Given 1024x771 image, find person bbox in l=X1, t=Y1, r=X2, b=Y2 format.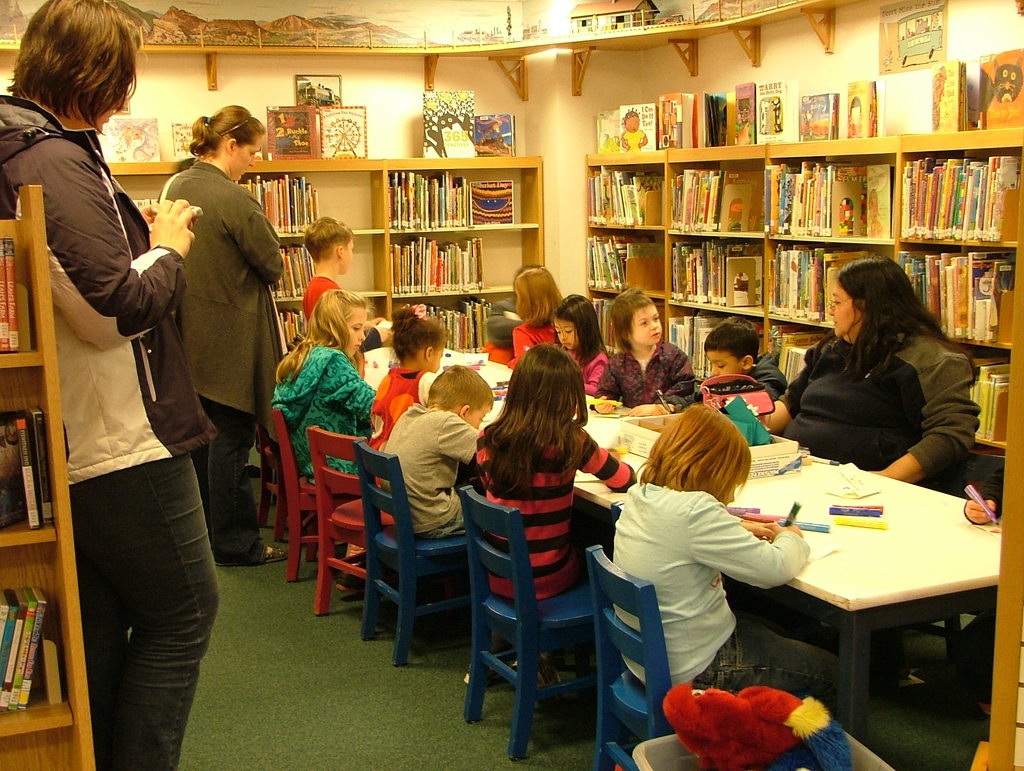
l=383, t=372, r=494, b=526.
